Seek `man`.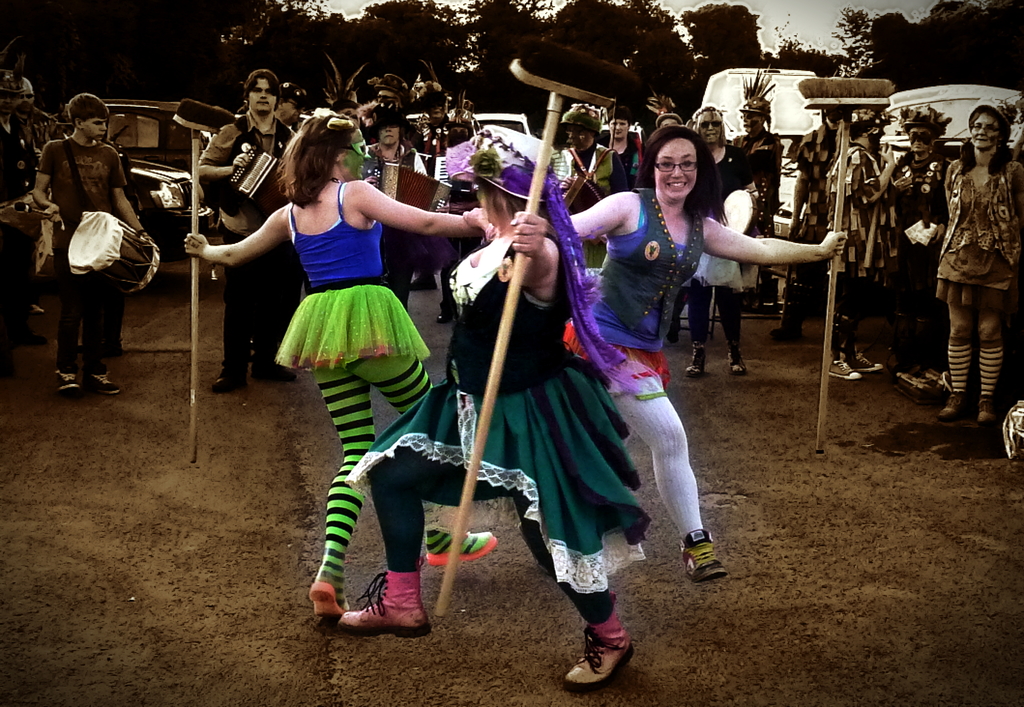
(left=254, top=82, right=301, bottom=353).
